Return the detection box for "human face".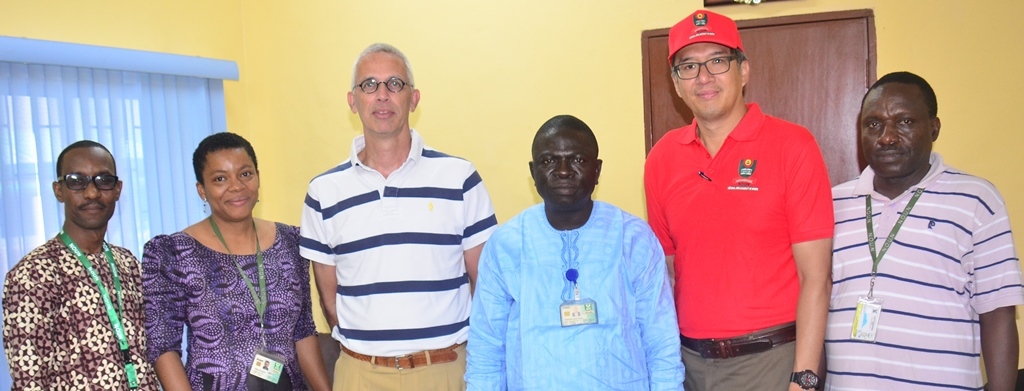
(533,127,597,208).
